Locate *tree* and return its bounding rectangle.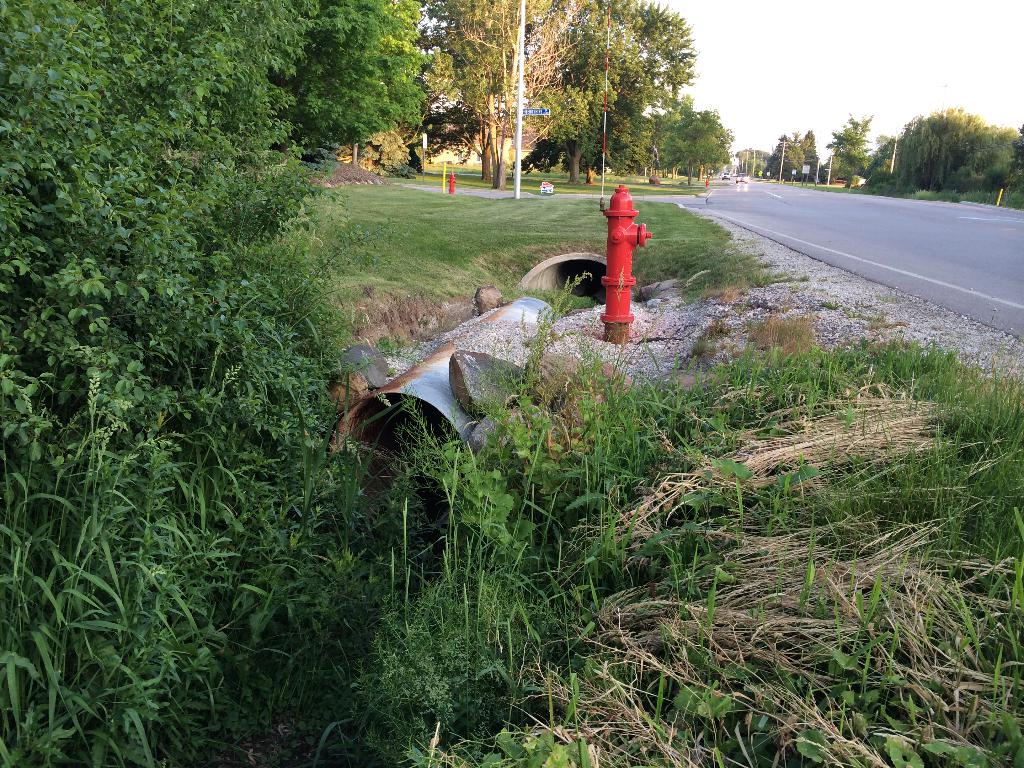
rect(827, 116, 874, 189).
